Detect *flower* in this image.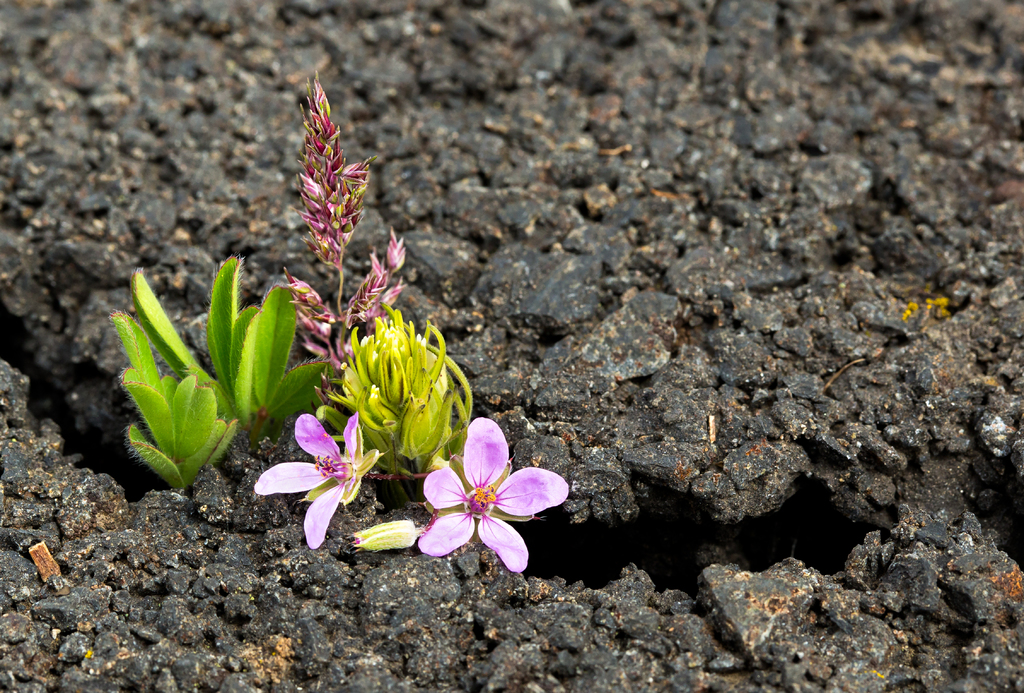
Detection: Rect(253, 412, 387, 548).
